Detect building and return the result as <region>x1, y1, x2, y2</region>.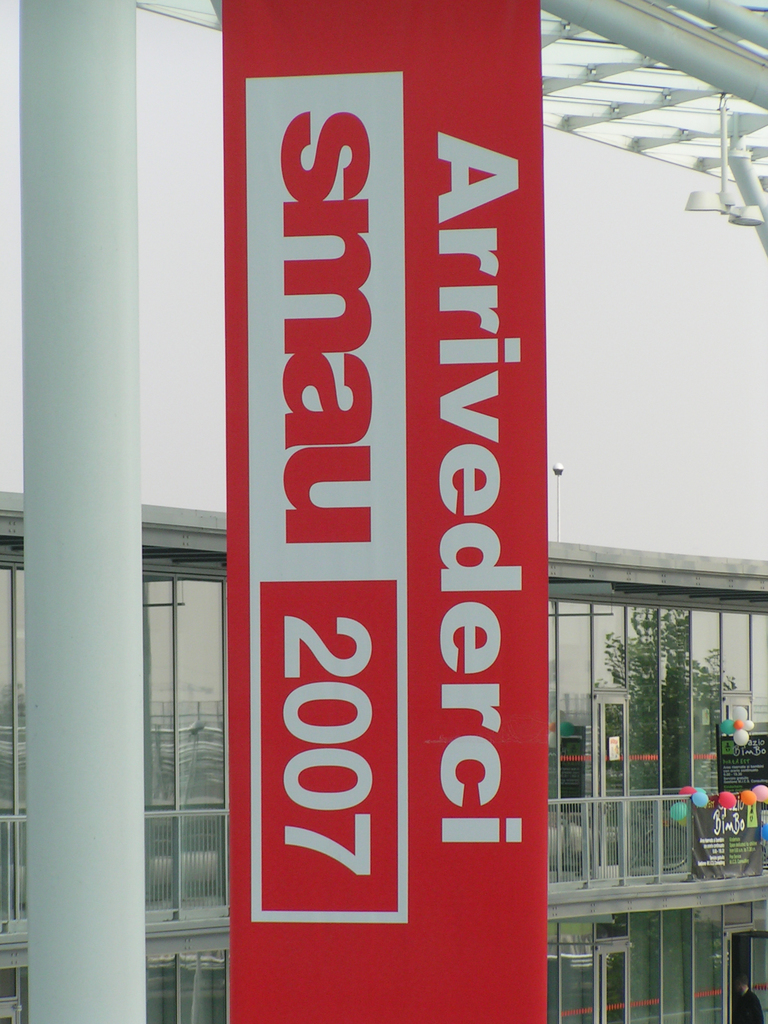
<region>0, 0, 767, 1023</region>.
